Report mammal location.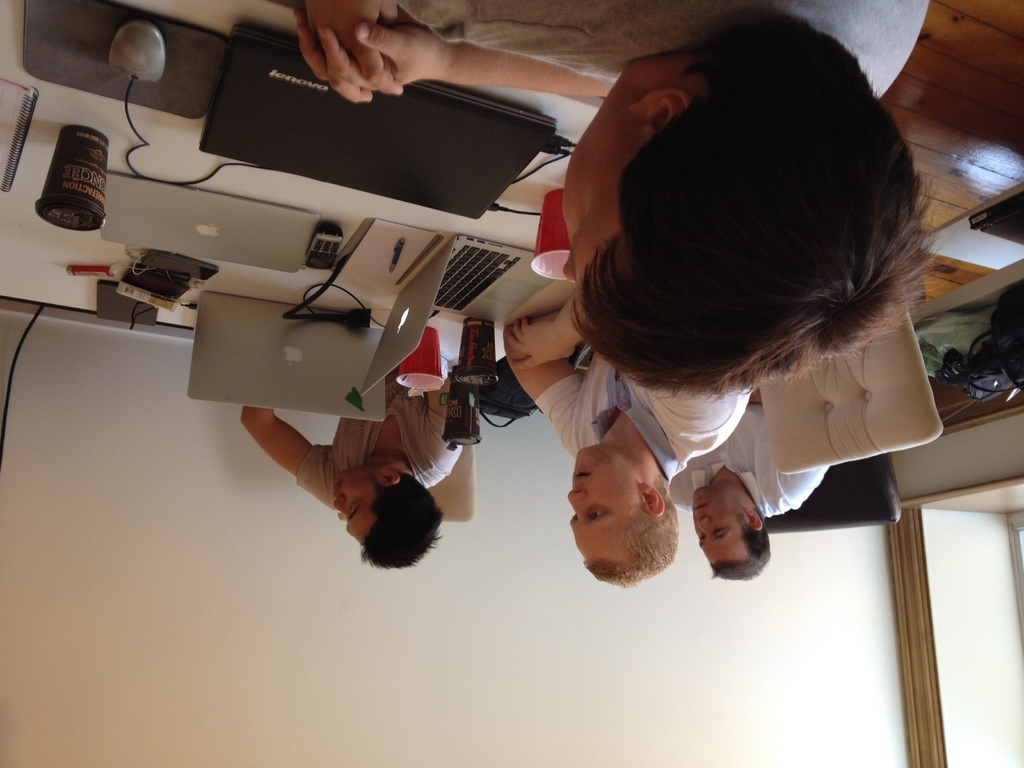
Report: bbox=[493, 321, 752, 590].
